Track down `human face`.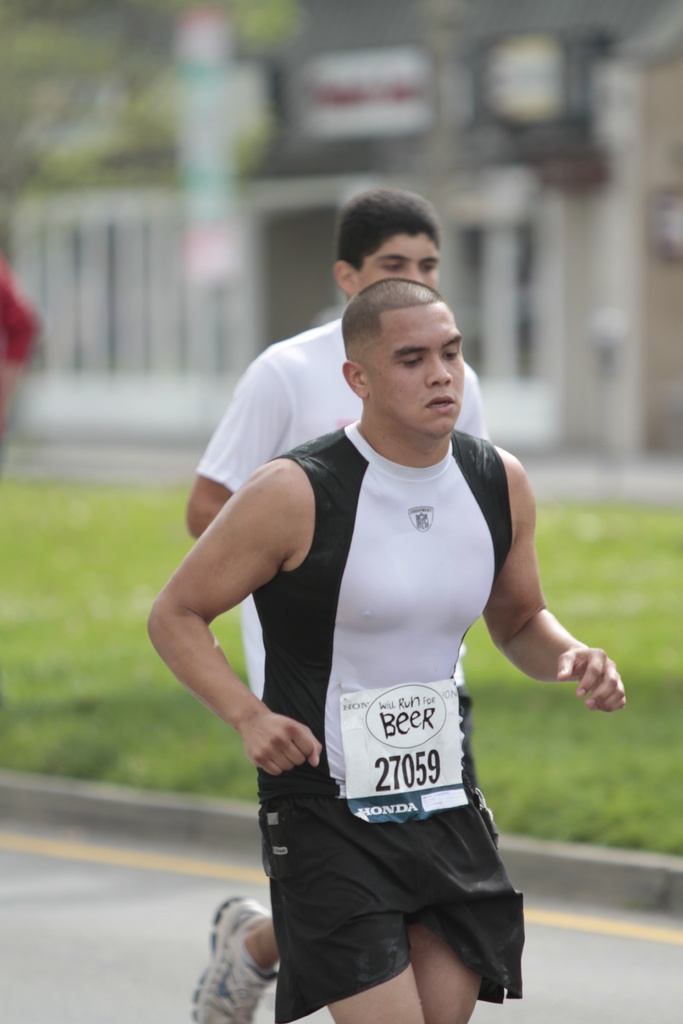
Tracked to [372,303,463,443].
